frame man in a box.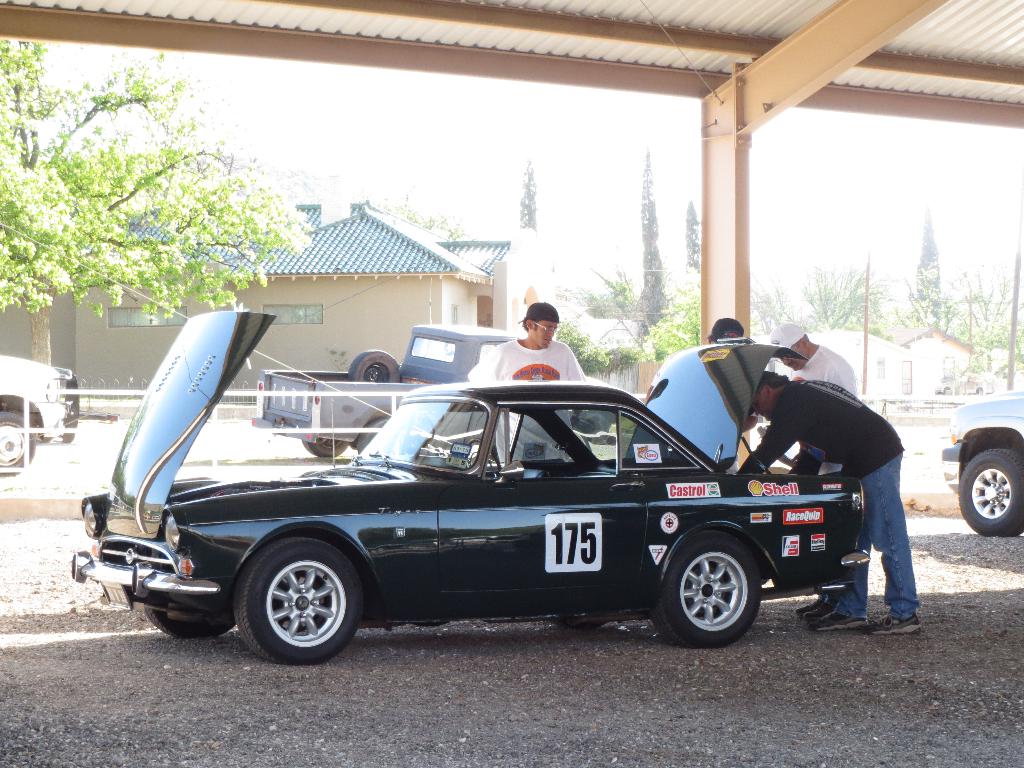
Rect(739, 367, 918, 627).
